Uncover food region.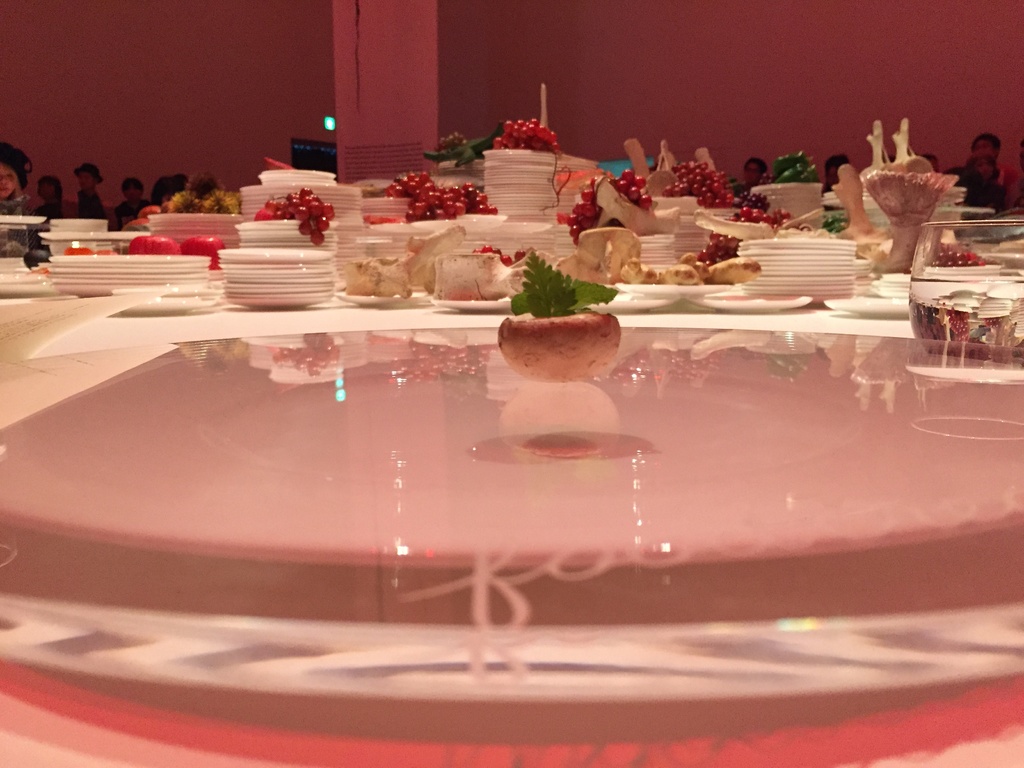
Uncovered: bbox=(60, 233, 227, 270).
